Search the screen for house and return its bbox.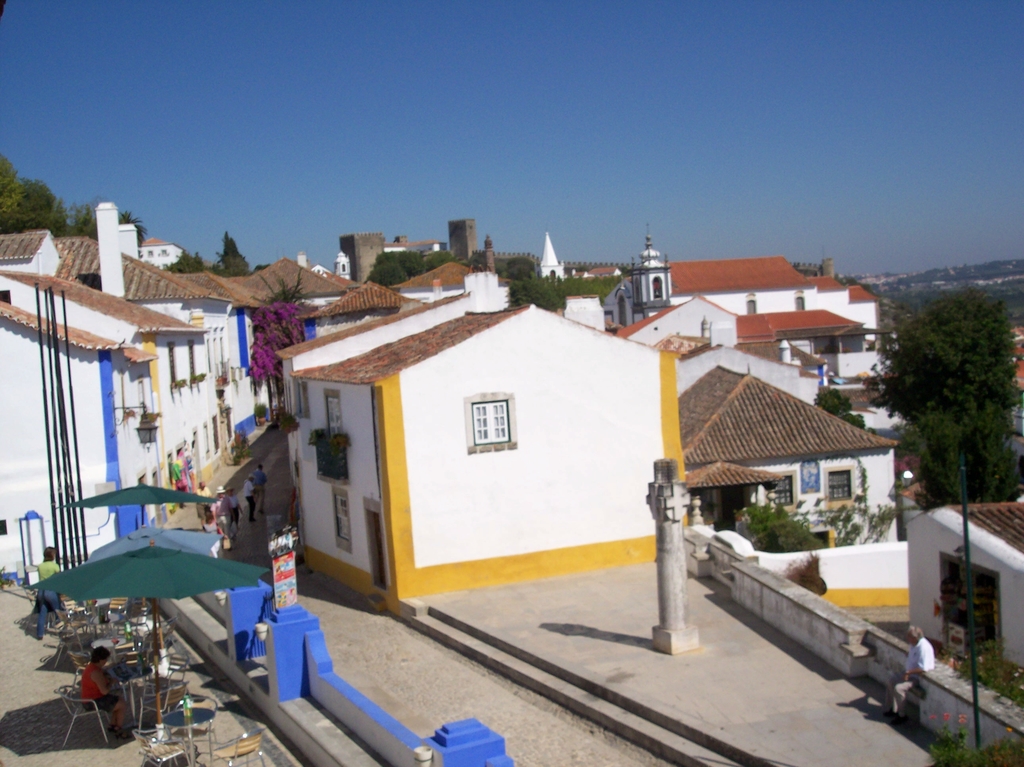
Found: pyautogui.locateOnScreen(631, 291, 747, 357).
